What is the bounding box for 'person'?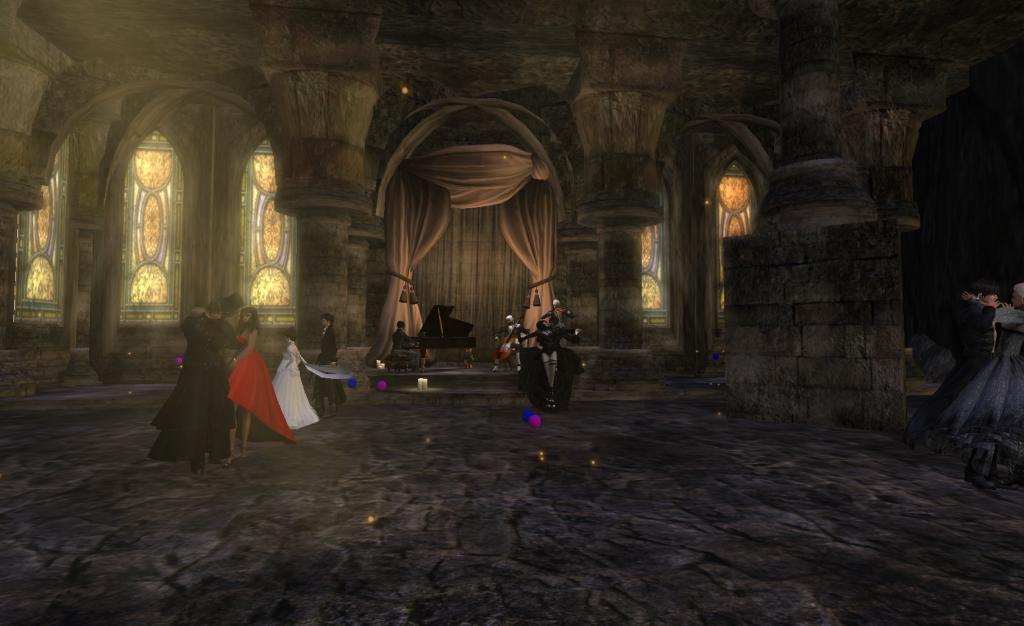
381/326/406/376.
